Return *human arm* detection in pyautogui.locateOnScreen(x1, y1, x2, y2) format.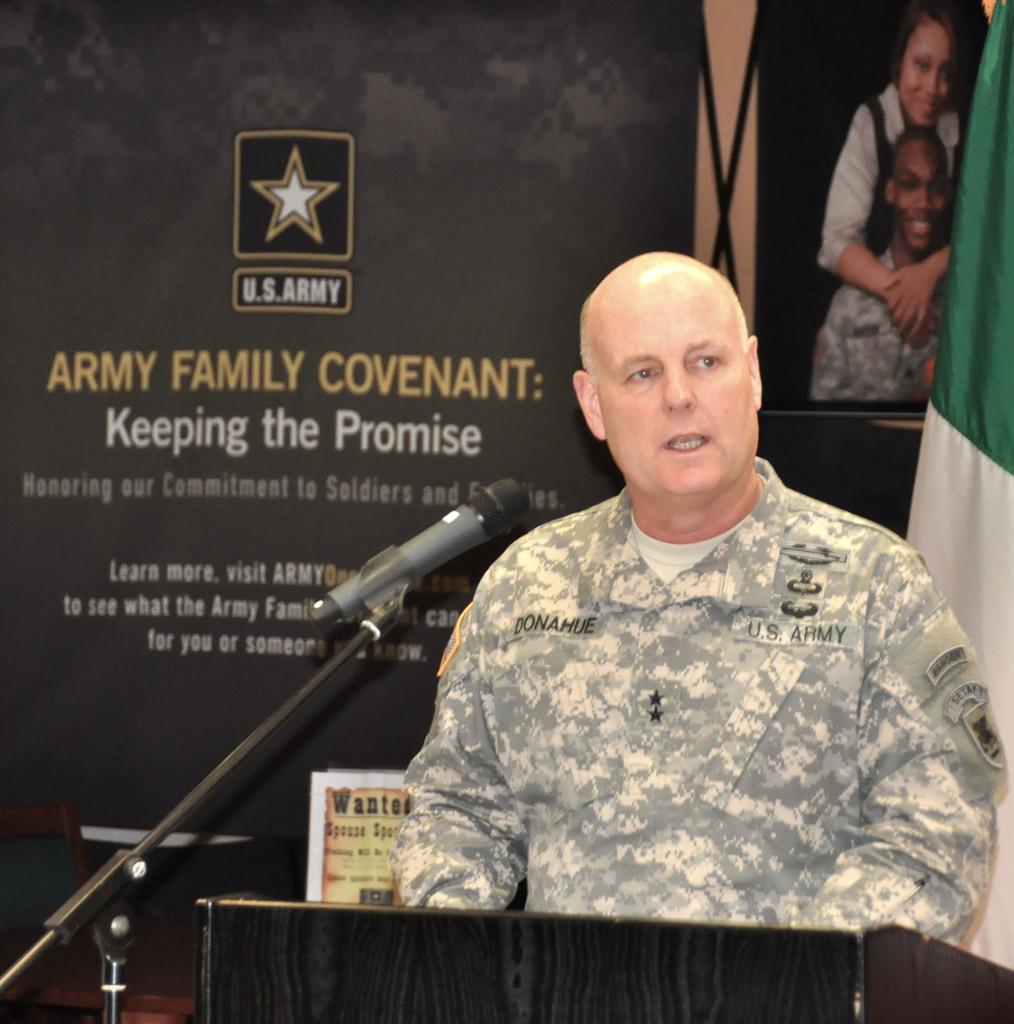
pyautogui.locateOnScreen(886, 239, 956, 333).
